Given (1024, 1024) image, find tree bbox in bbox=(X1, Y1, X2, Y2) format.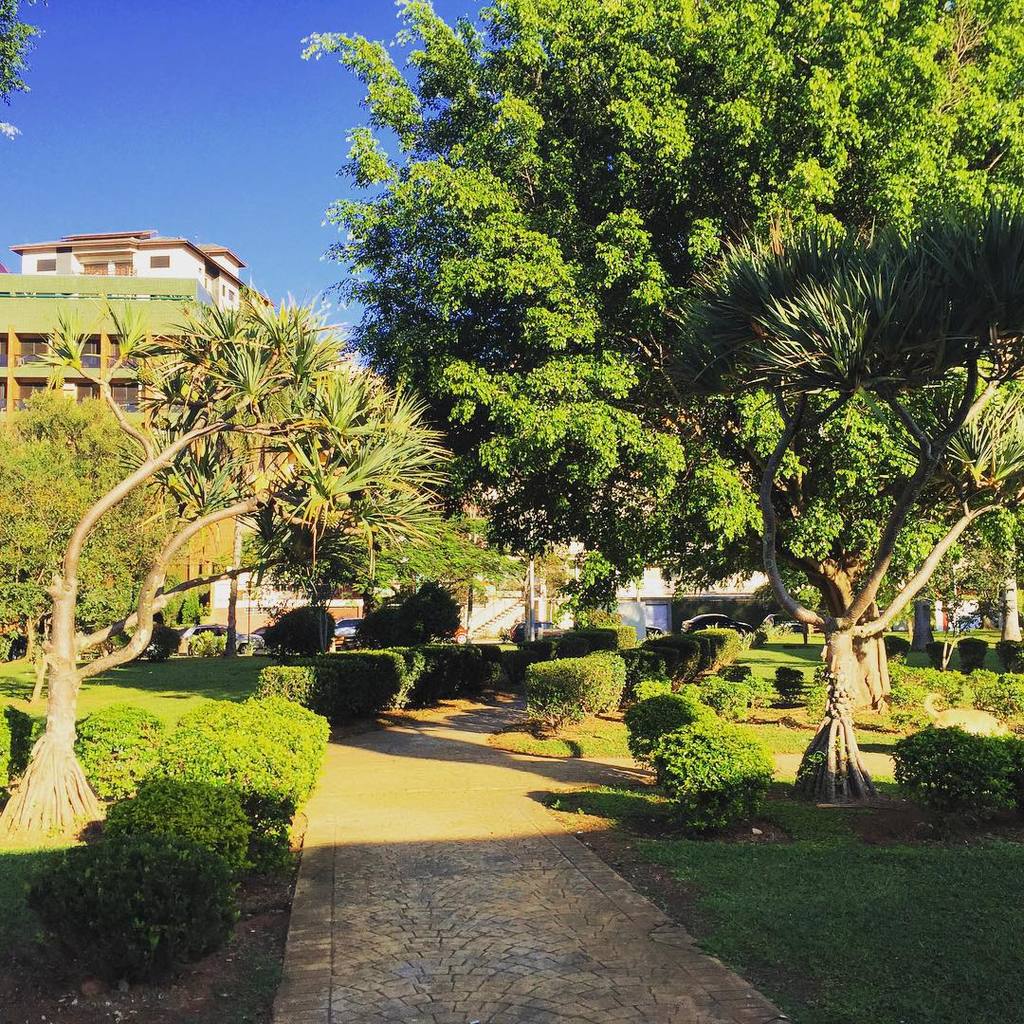
bbox=(0, 377, 174, 687).
